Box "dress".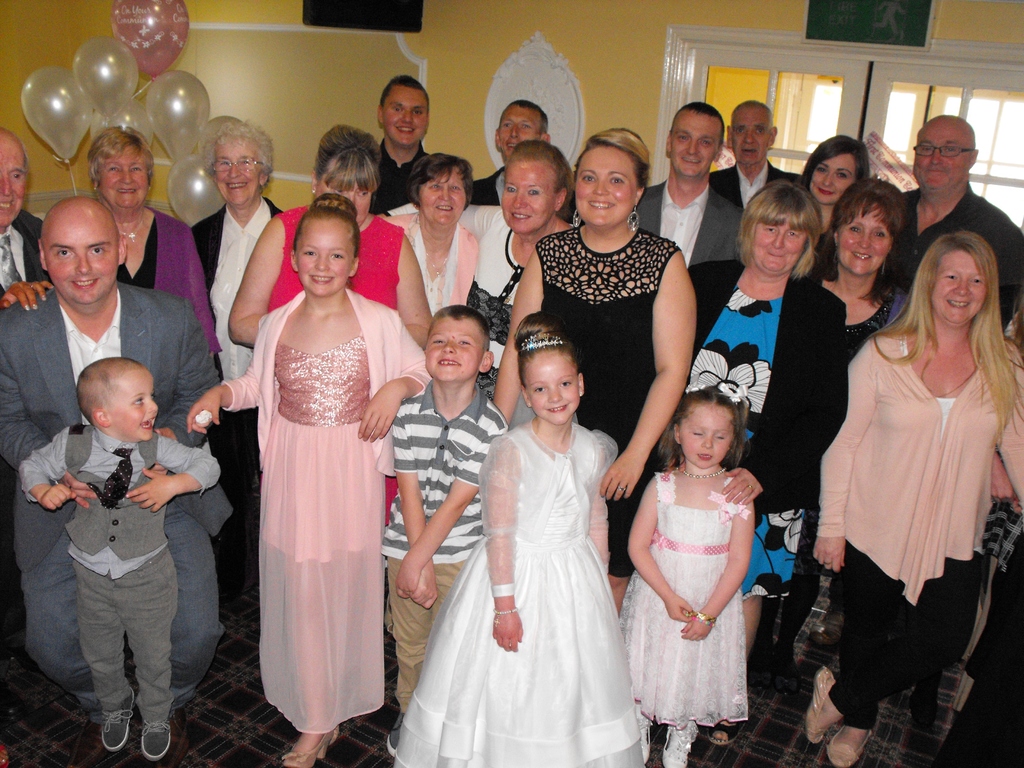
<box>271,206,404,525</box>.
